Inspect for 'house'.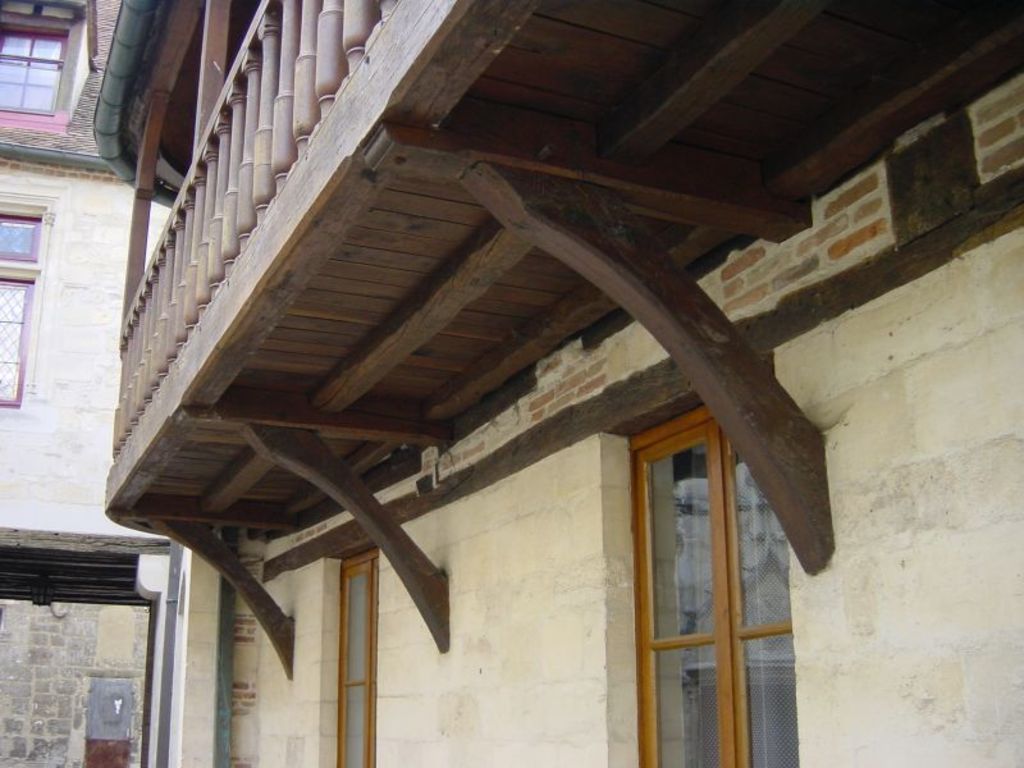
Inspection: detection(0, 12, 1023, 767).
